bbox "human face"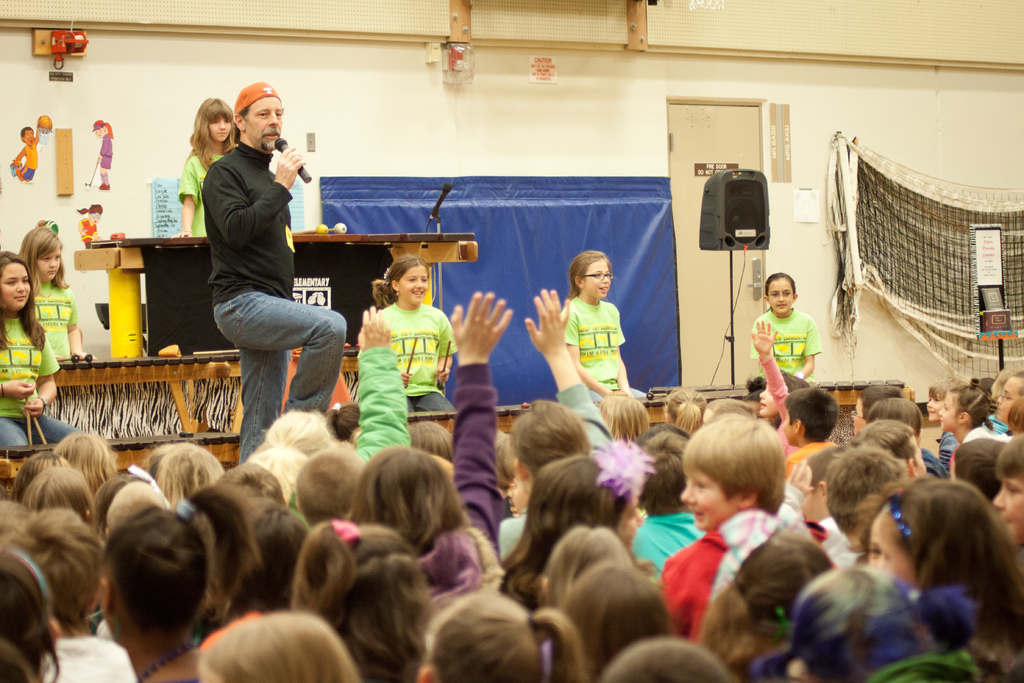
248, 97, 283, 148
